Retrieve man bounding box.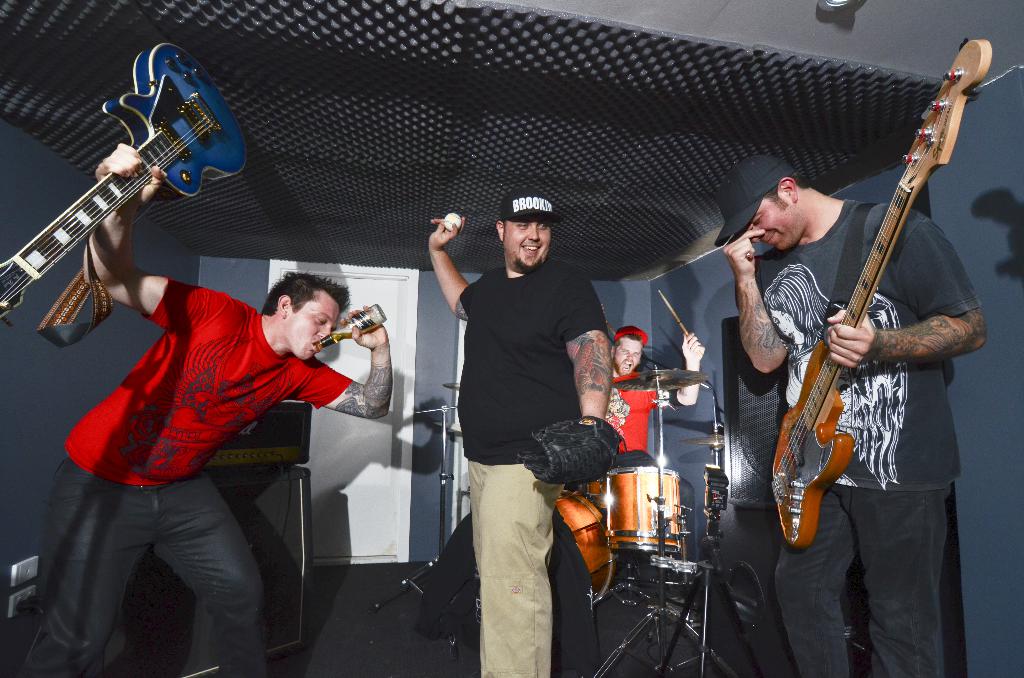
Bounding box: (x1=24, y1=139, x2=388, y2=677).
